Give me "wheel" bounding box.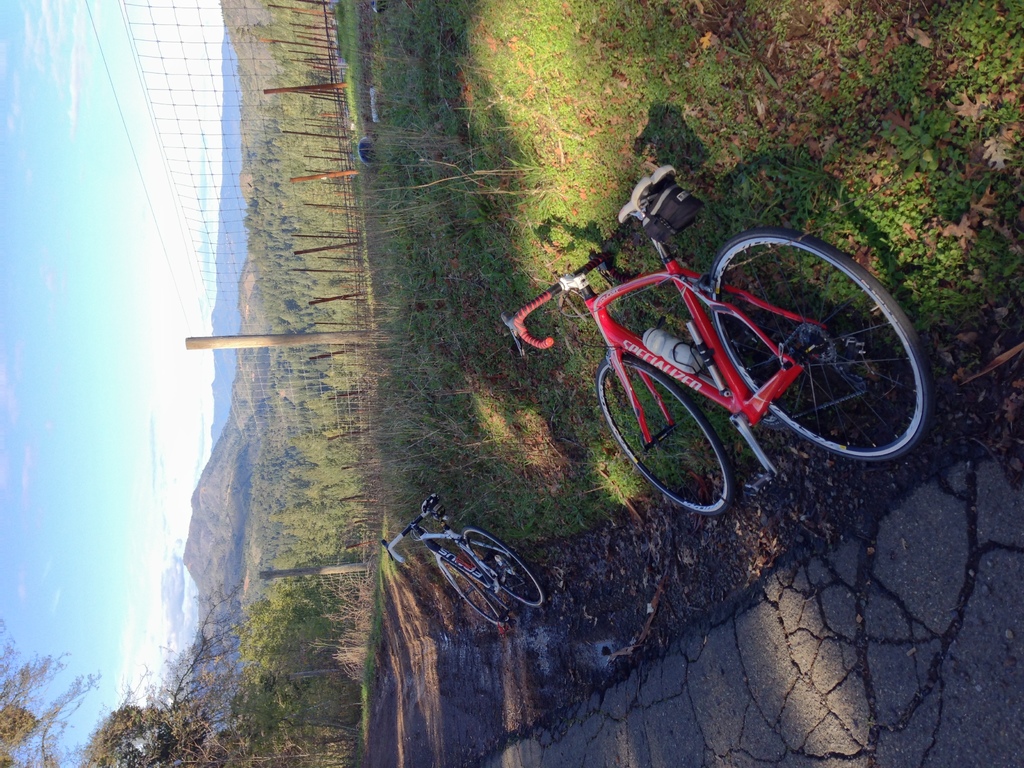
[left=600, top=352, right=735, bottom=518].
